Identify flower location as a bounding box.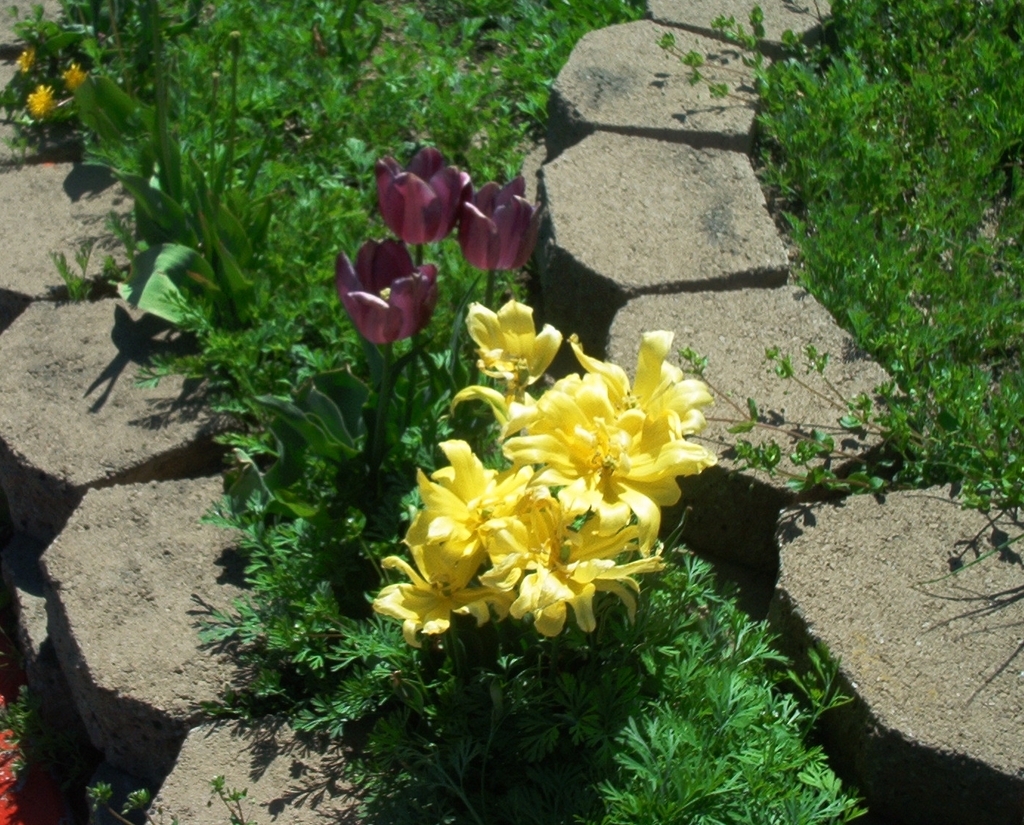
locate(0, 687, 27, 824).
